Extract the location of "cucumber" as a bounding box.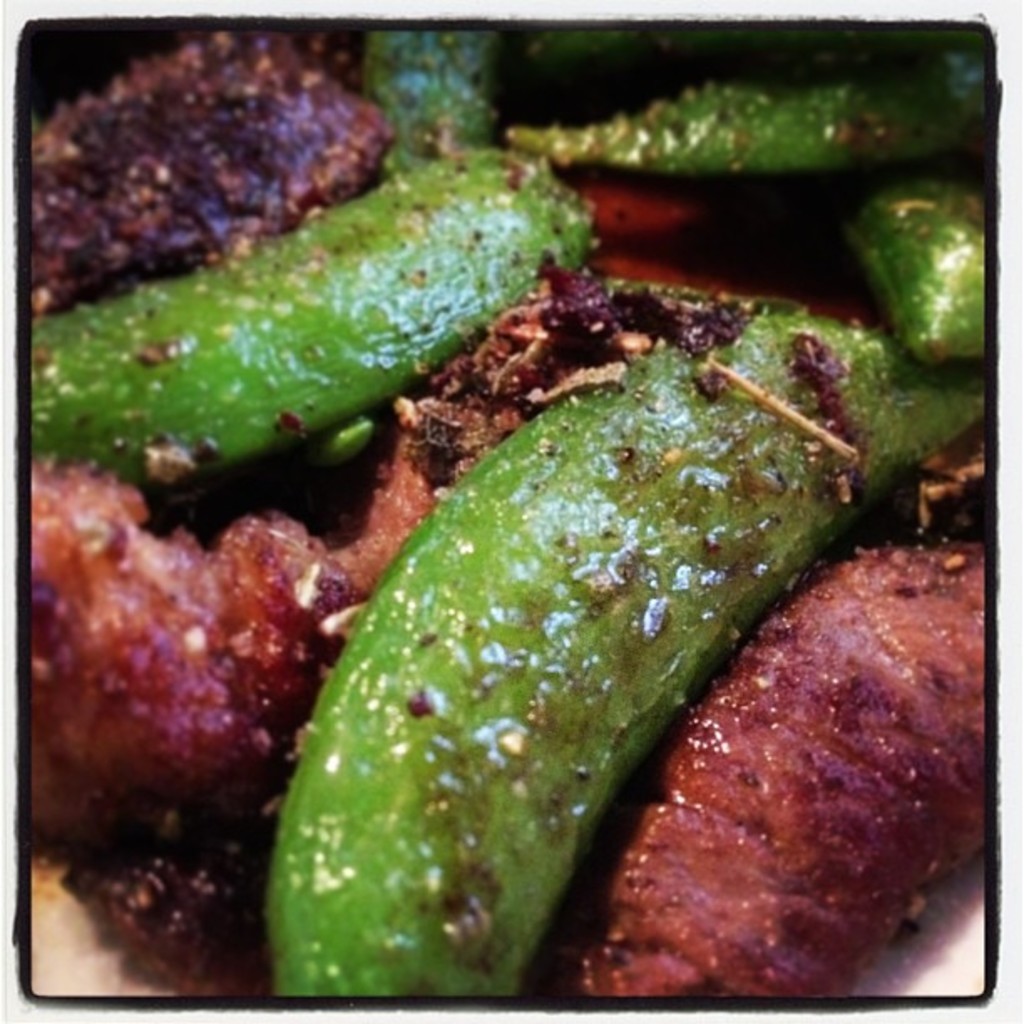
(x1=361, y1=28, x2=504, y2=171).
